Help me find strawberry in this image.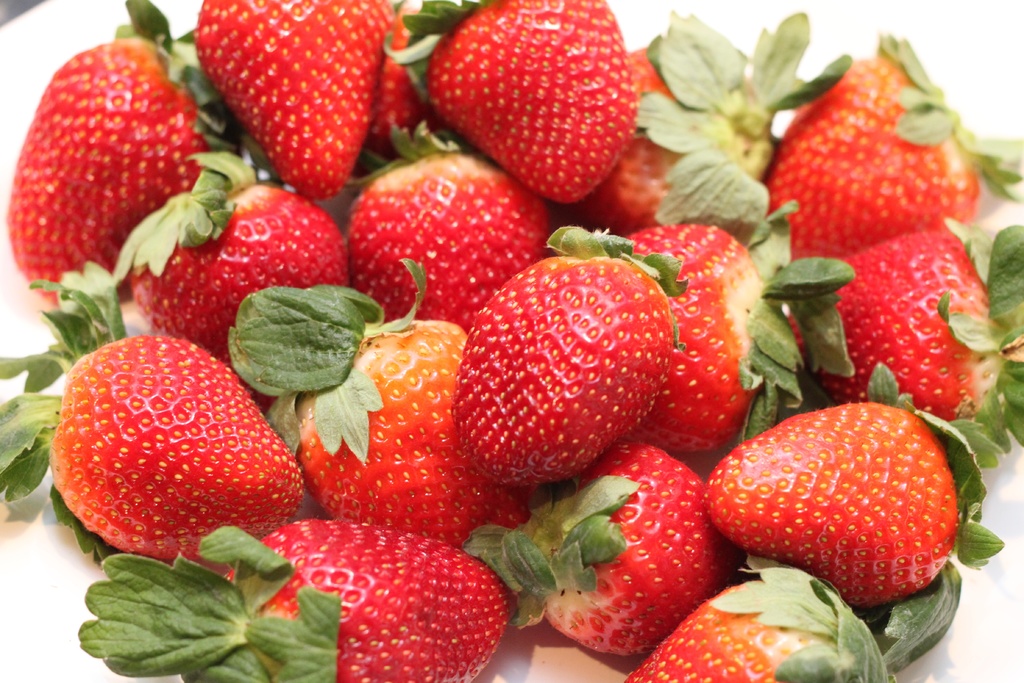
Found it: 586, 15, 845, 235.
